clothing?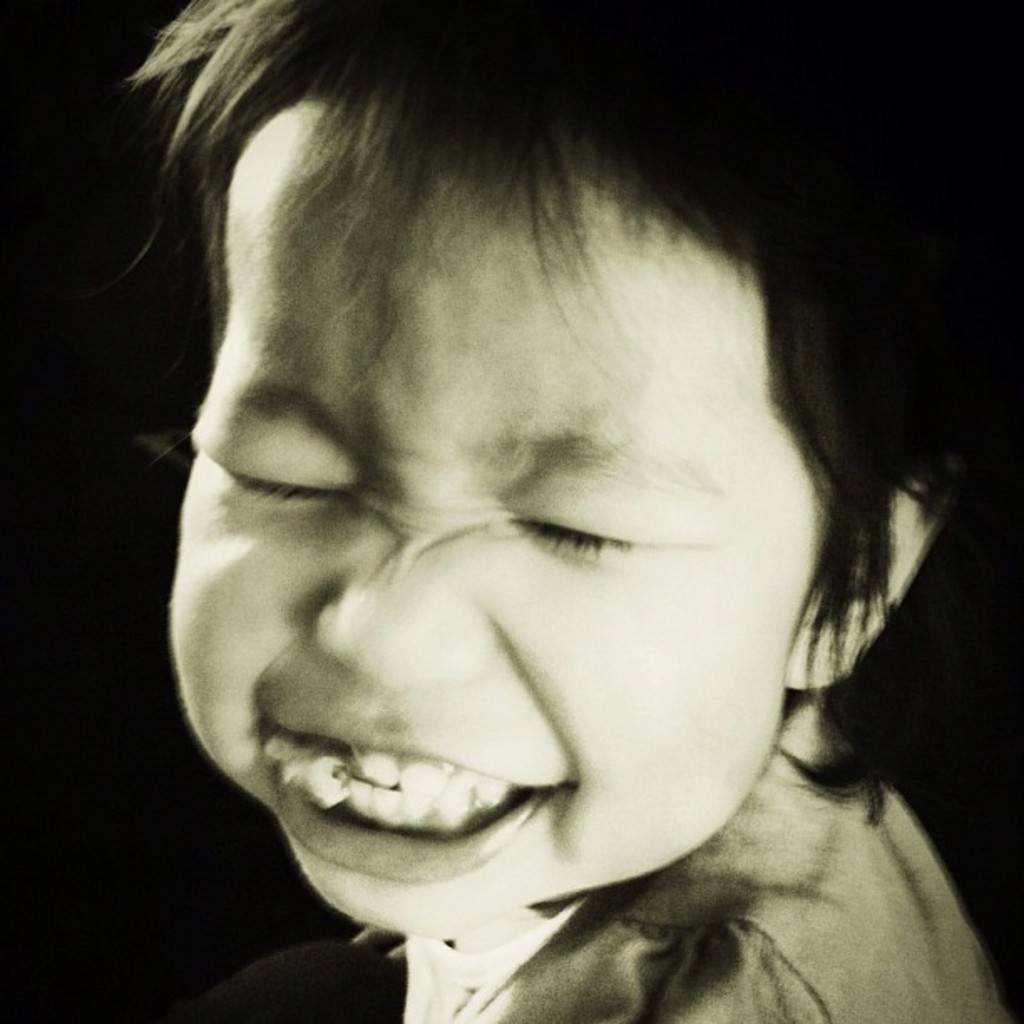
crop(105, 704, 1014, 1022)
